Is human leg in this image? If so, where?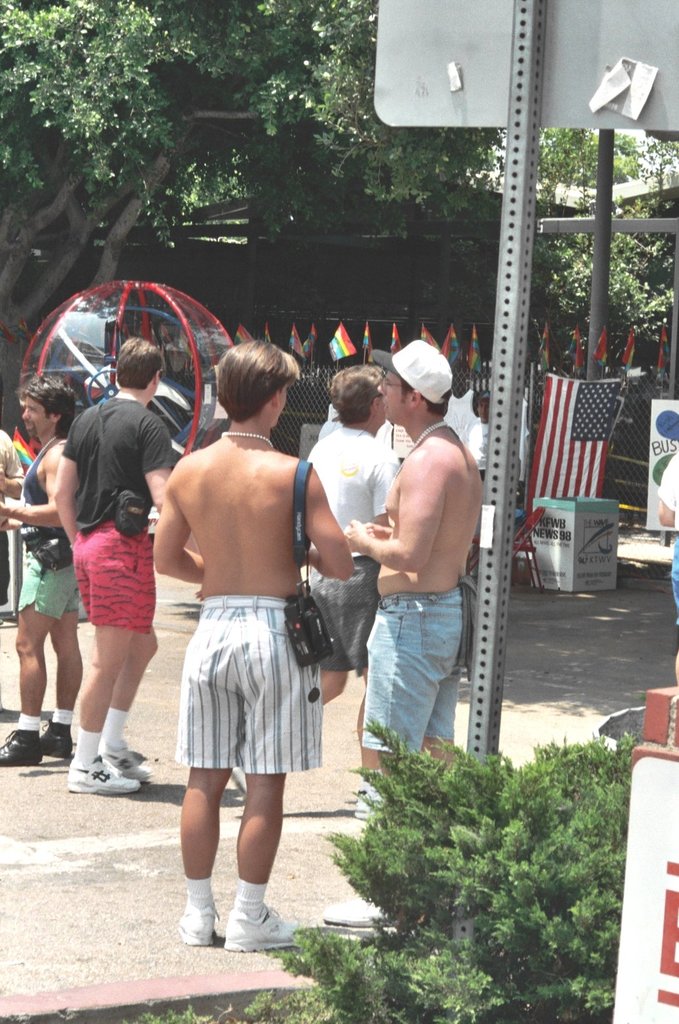
Yes, at [left=327, top=580, right=449, bottom=932].
